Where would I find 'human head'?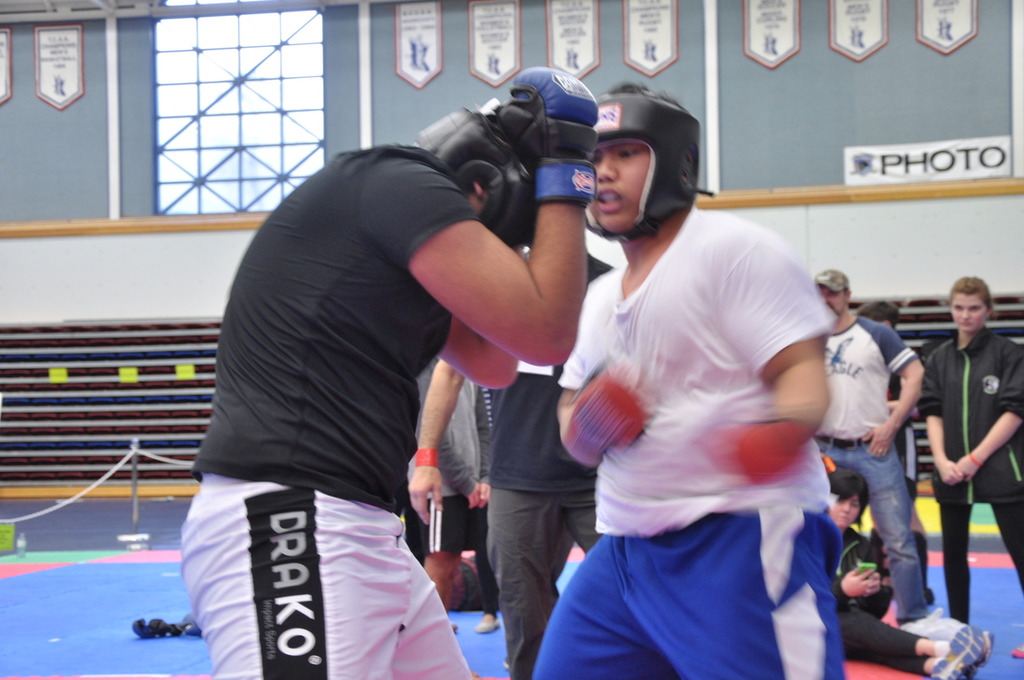
At 811, 267, 853, 326.
